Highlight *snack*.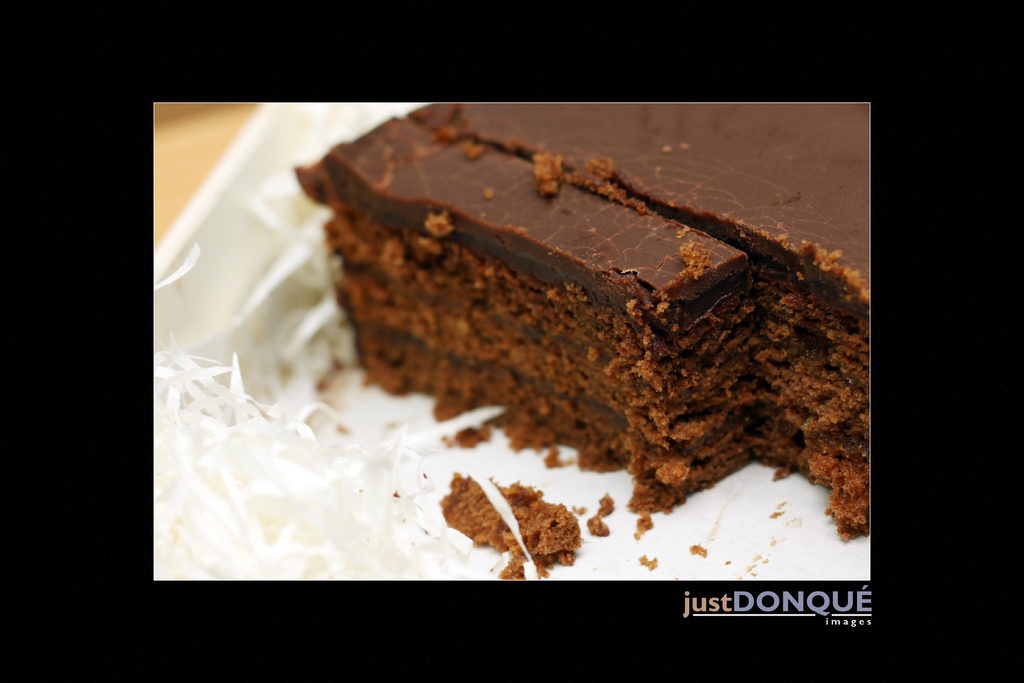
Highlighted region: (left=294, top=75, right=909, bottom=547).
